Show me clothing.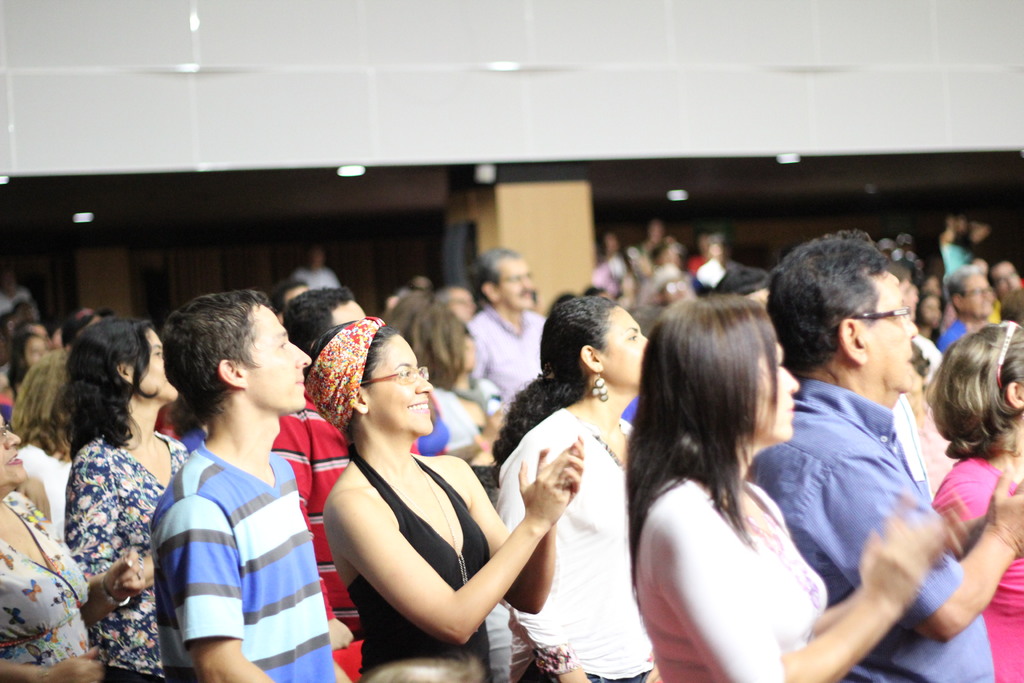
clothing is here: [748, 374, 998, 682].
